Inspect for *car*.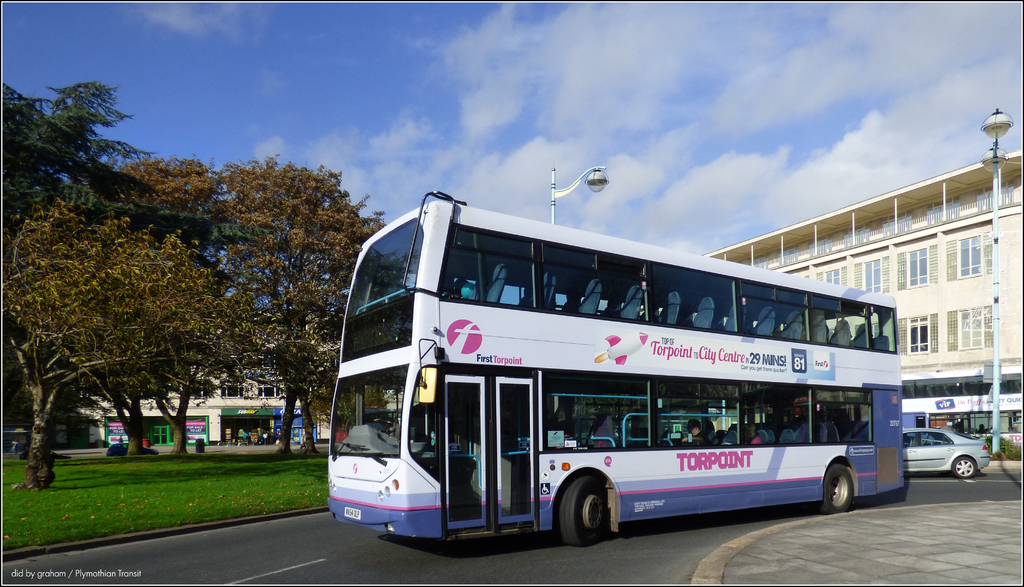
Inspection: (x1=896, y1=424, x2=986, y2=478).
